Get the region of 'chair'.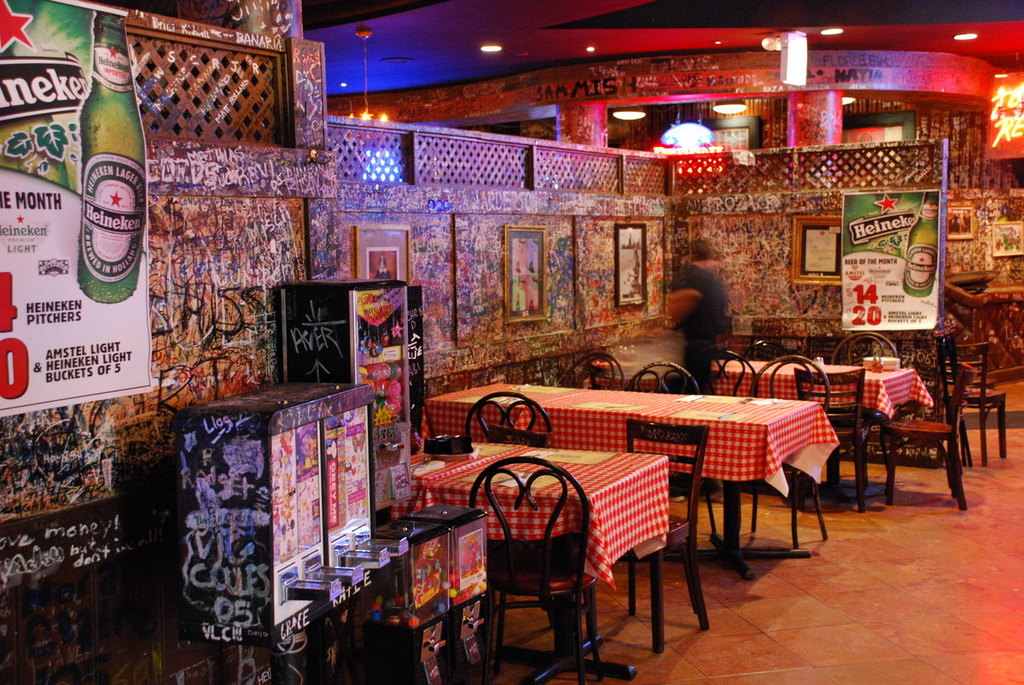
BBox(605, 419, 712, 651).
